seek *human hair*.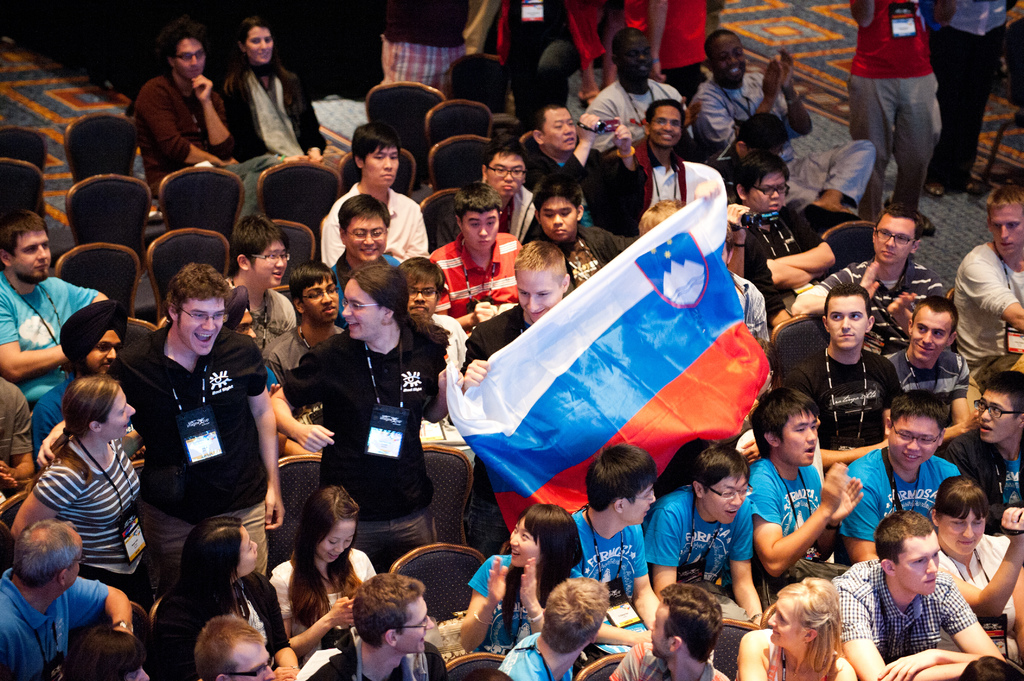
locate(872, 204, 925, 247).
